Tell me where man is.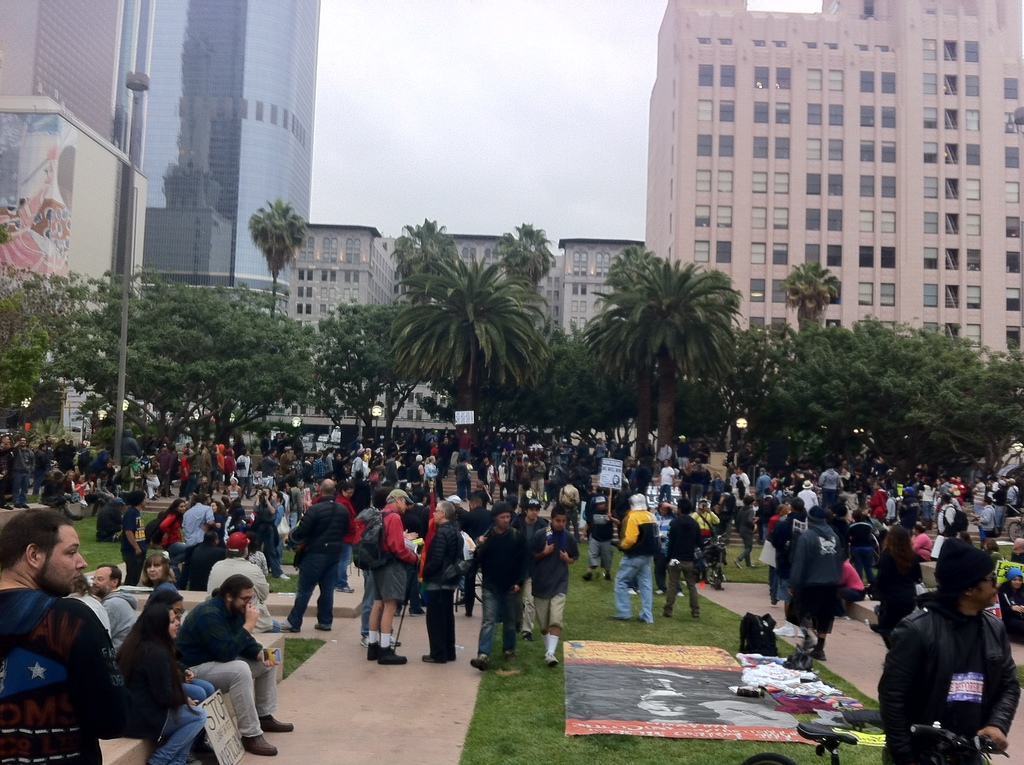
man is at left=688, top=493, right=718, bottom=550.
